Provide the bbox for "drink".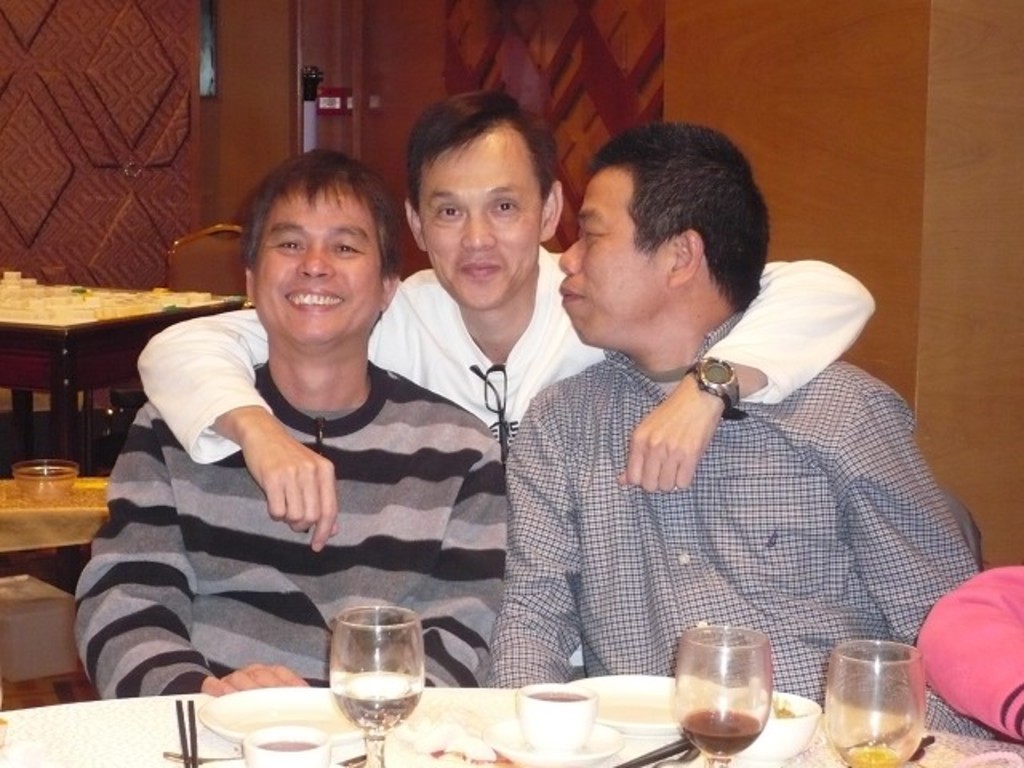
330 675 422 734.
